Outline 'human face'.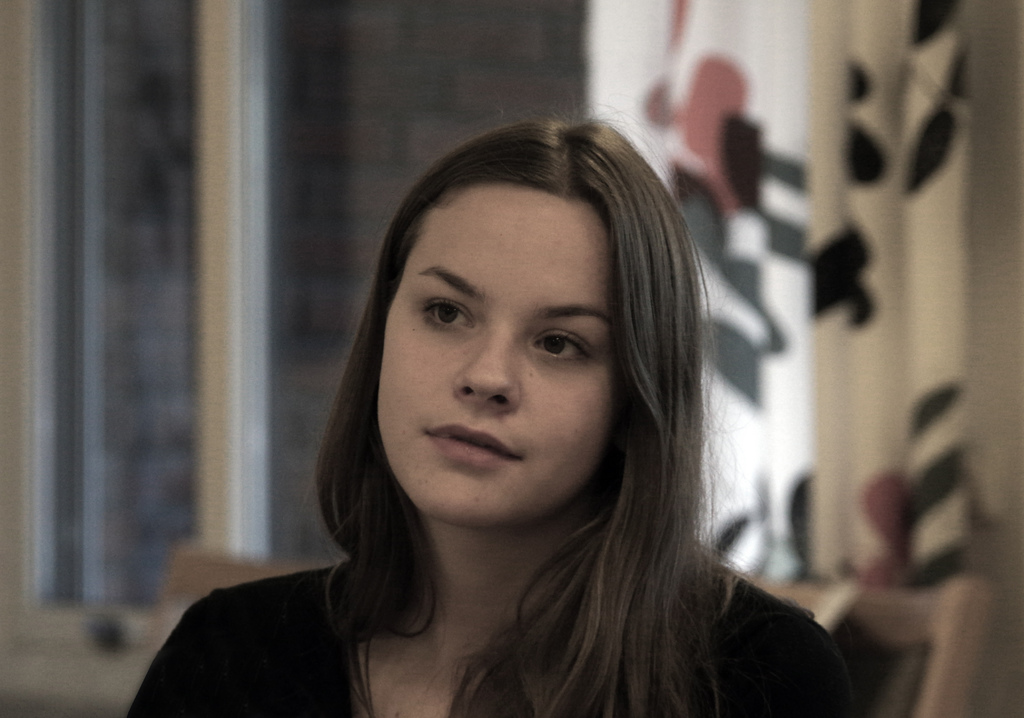
Outline: x1=385, y1=191, x2=612, y2=518.
